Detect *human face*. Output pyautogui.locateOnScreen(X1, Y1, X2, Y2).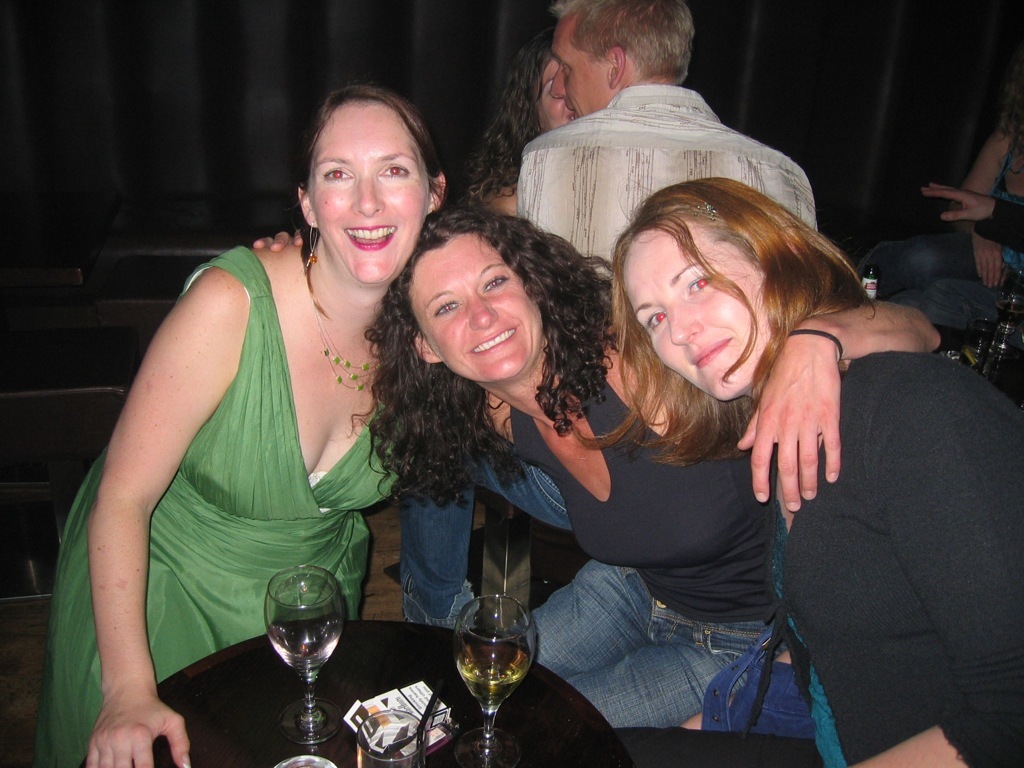
pyautogui.locateOnScreen(630, 238, 801, 397).
